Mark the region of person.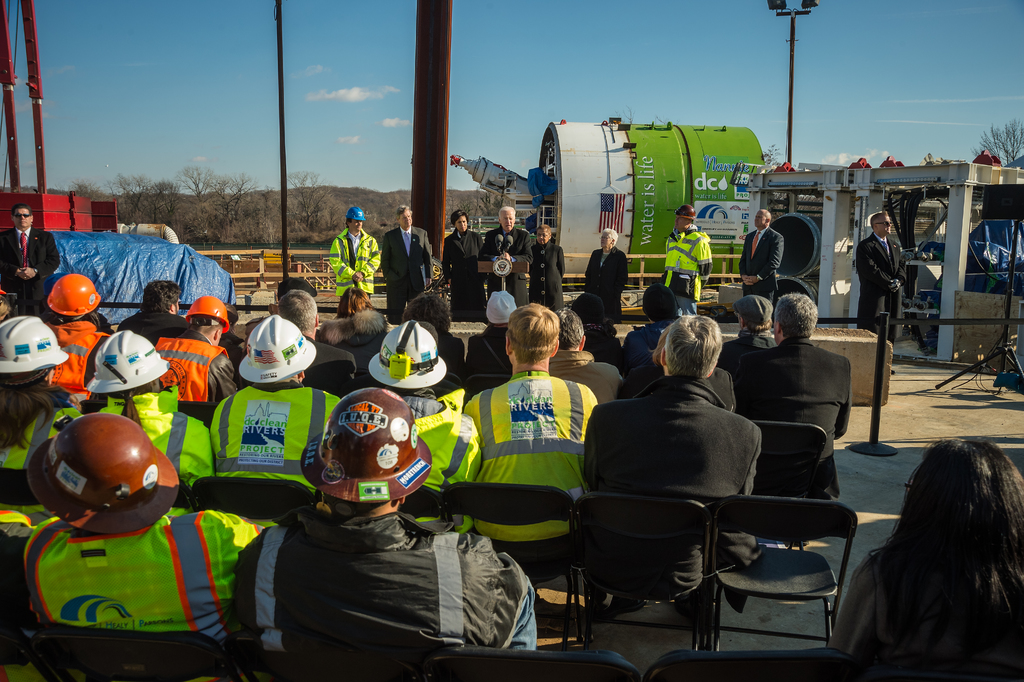
Region: (x1=583, y1=229, x2=628, y2=324).
